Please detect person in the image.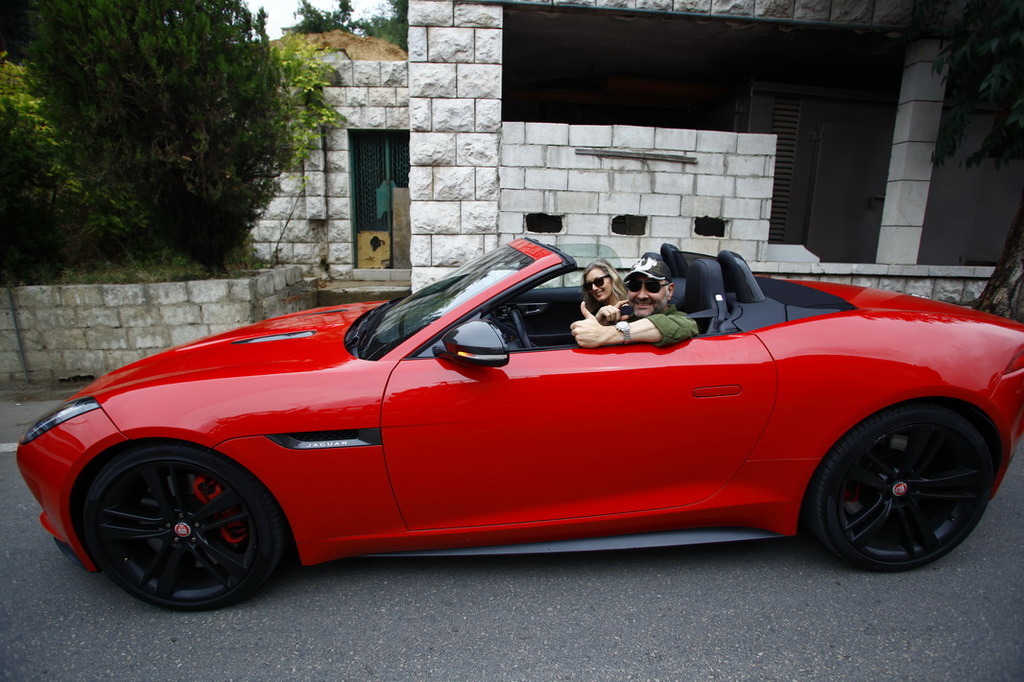
[x1=581, y1=255, x2=634, y2=313].
